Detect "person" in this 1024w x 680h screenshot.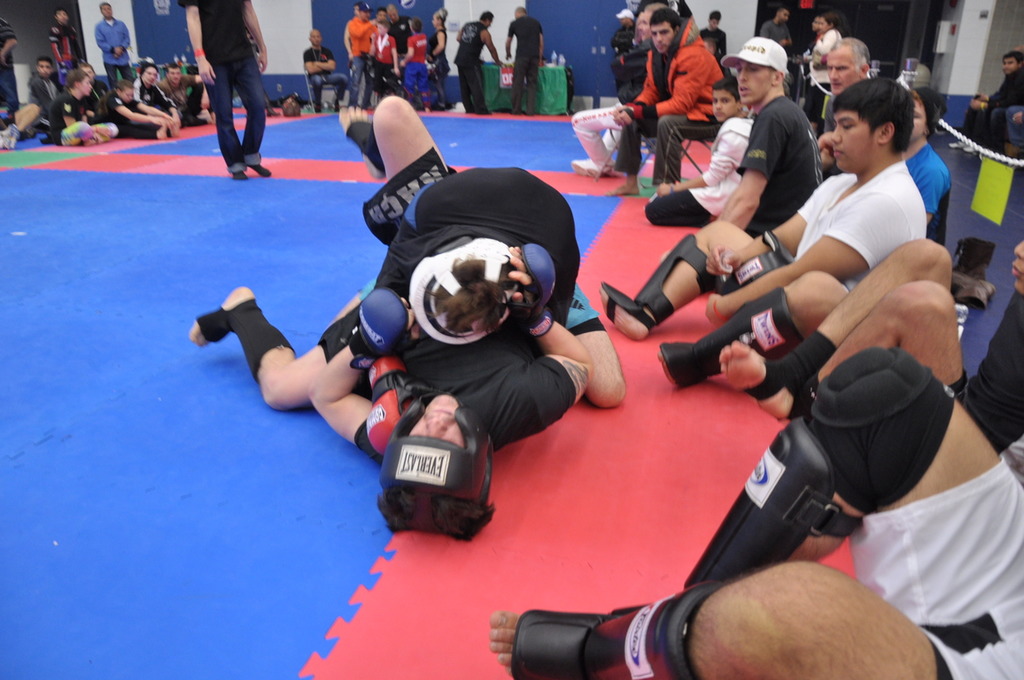
Detection: rect(454, 7, 511, 116).
